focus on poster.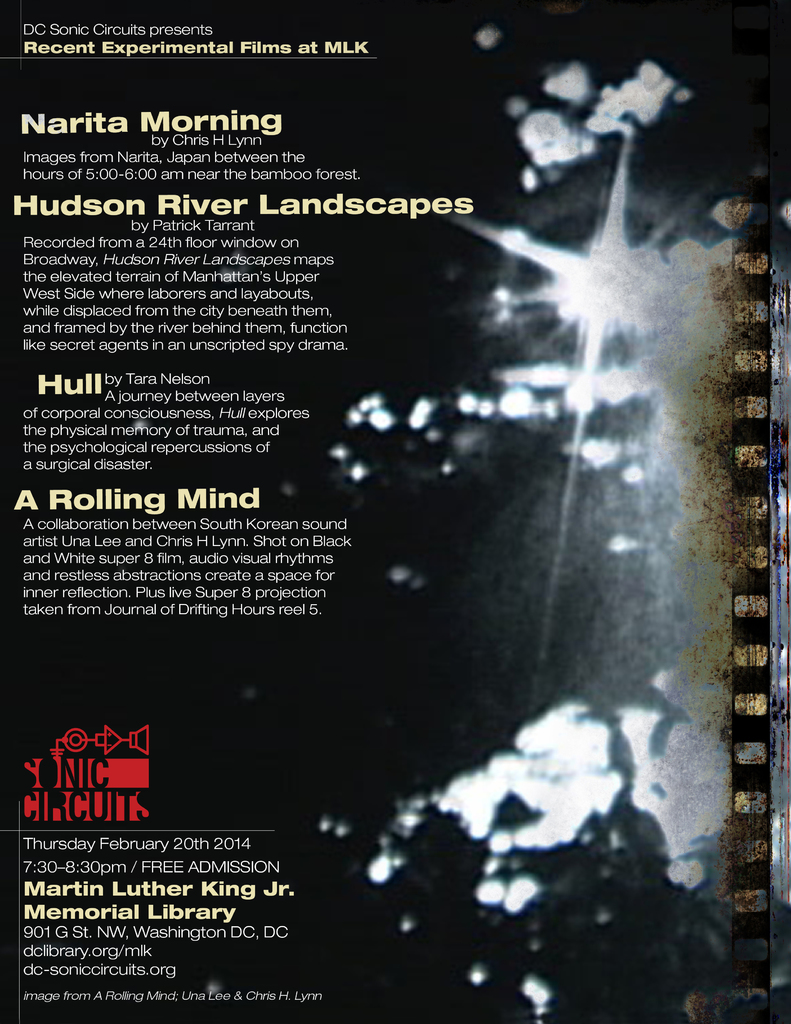
Focused at Rect(6, 1, 790, 1015).
